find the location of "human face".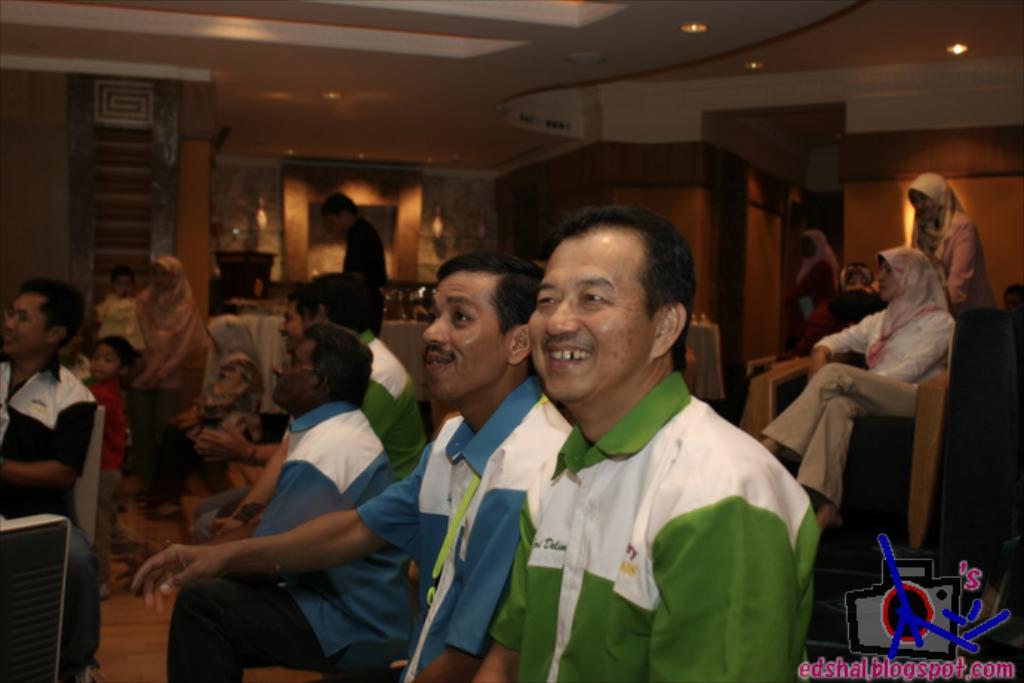
Location: {"x1": 842, "y1": 268, "x2": 870, "y2": 295}.
